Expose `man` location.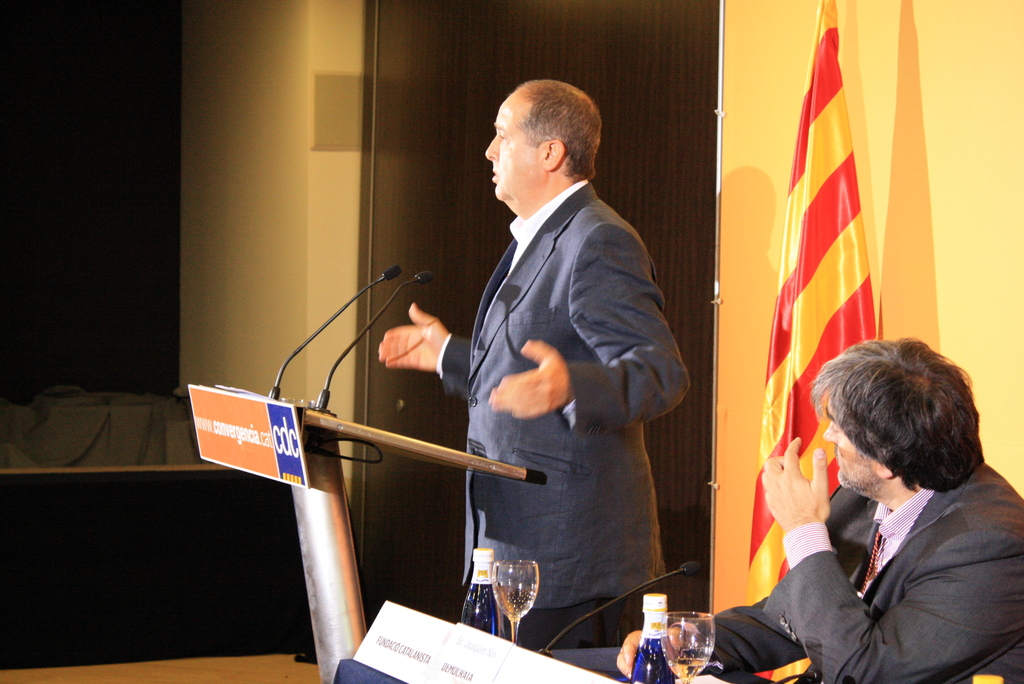
Exposed at detection(618, 336, 1023, 683).
